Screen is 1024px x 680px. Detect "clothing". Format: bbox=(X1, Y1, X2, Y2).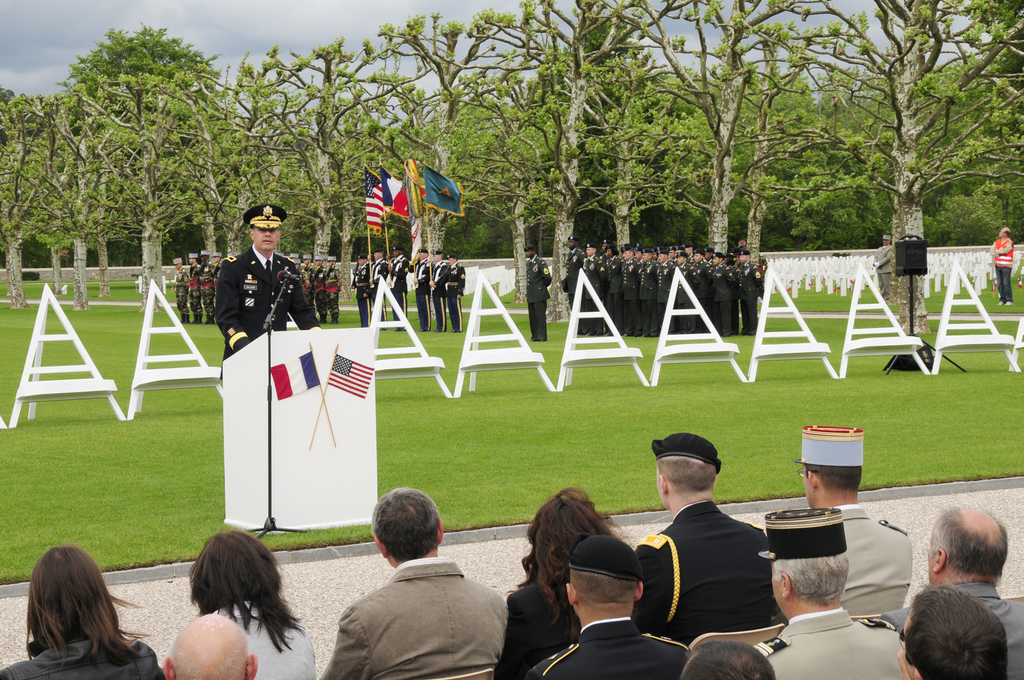
bbox=(707, 259, 716, 266).
